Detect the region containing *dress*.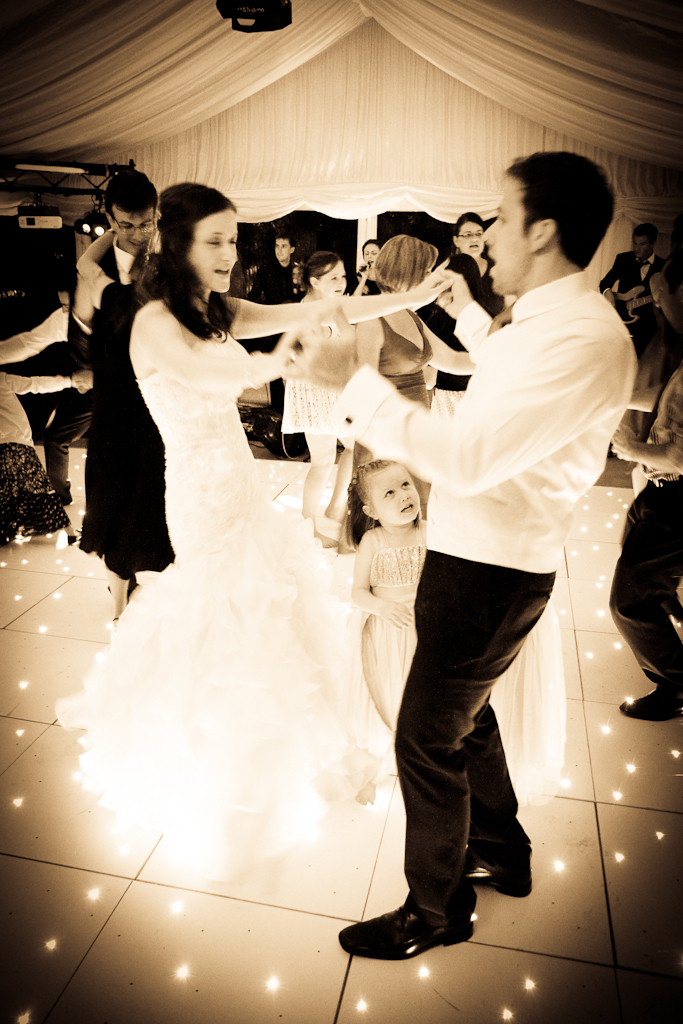
left=279, top=304, right=359, bottom=437.
